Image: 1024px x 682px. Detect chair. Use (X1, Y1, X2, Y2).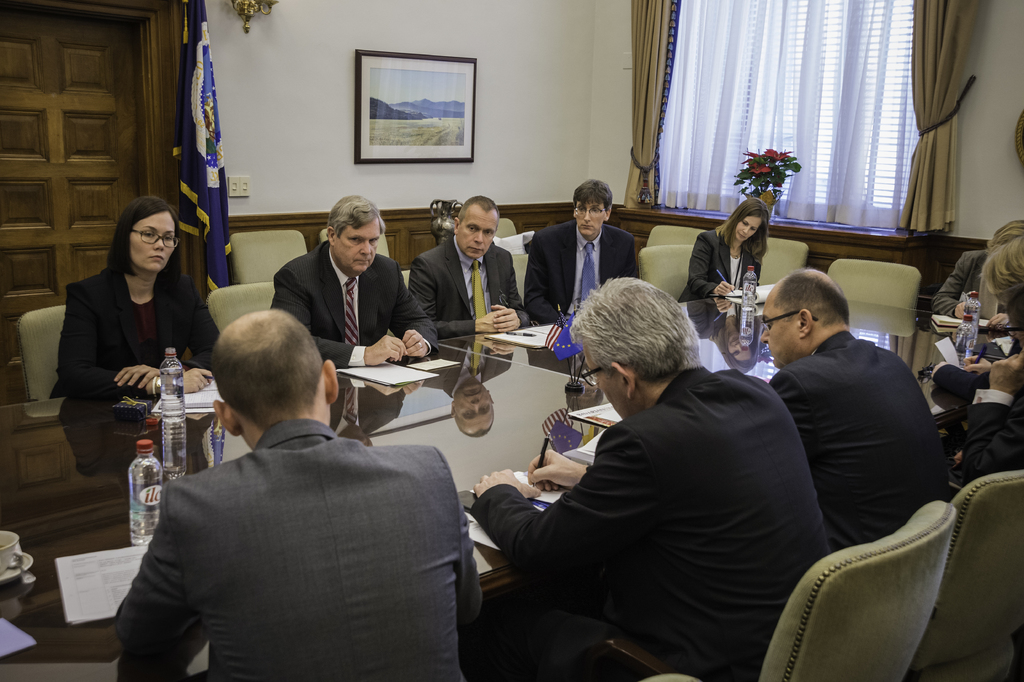
(829, 253, 924, 306).
